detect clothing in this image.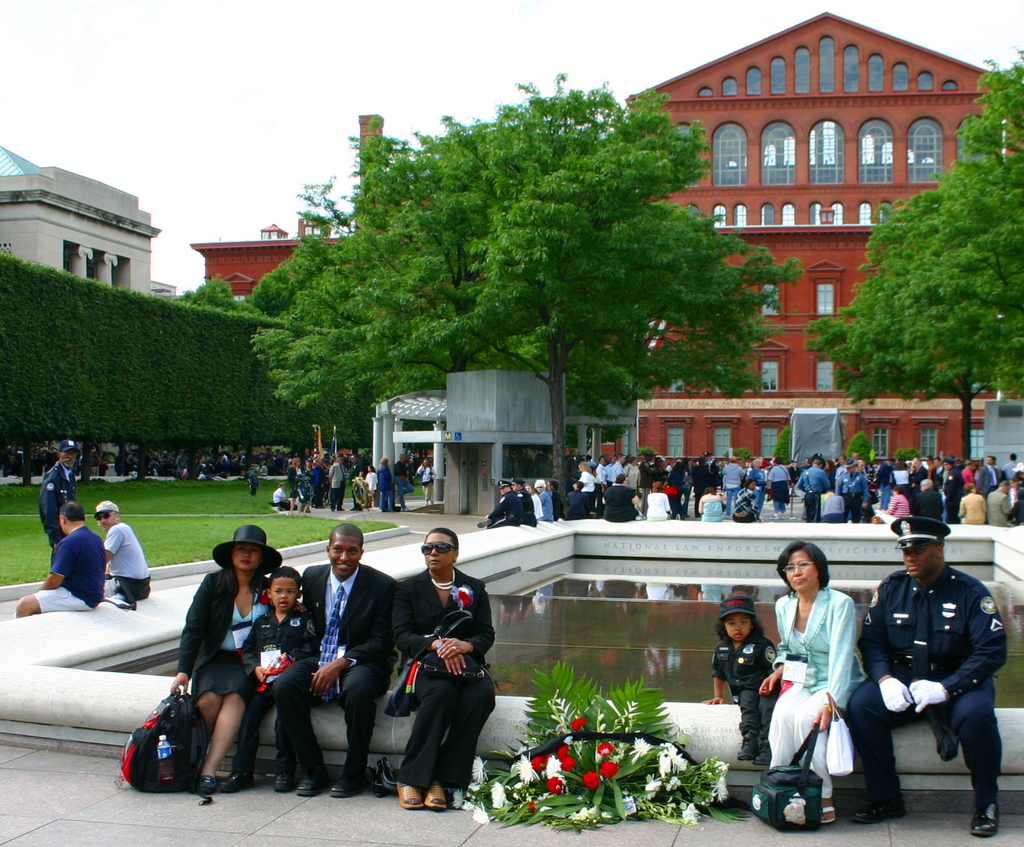
Detection: bbox(390, 561, 500, 794).
